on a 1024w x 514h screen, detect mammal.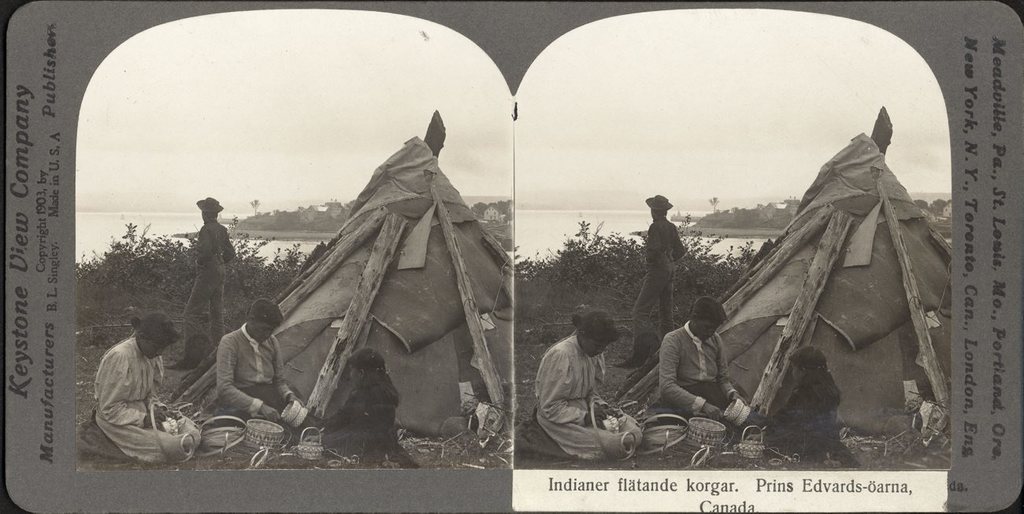
(x1=614, y1=196, x2=688, y2=372).
